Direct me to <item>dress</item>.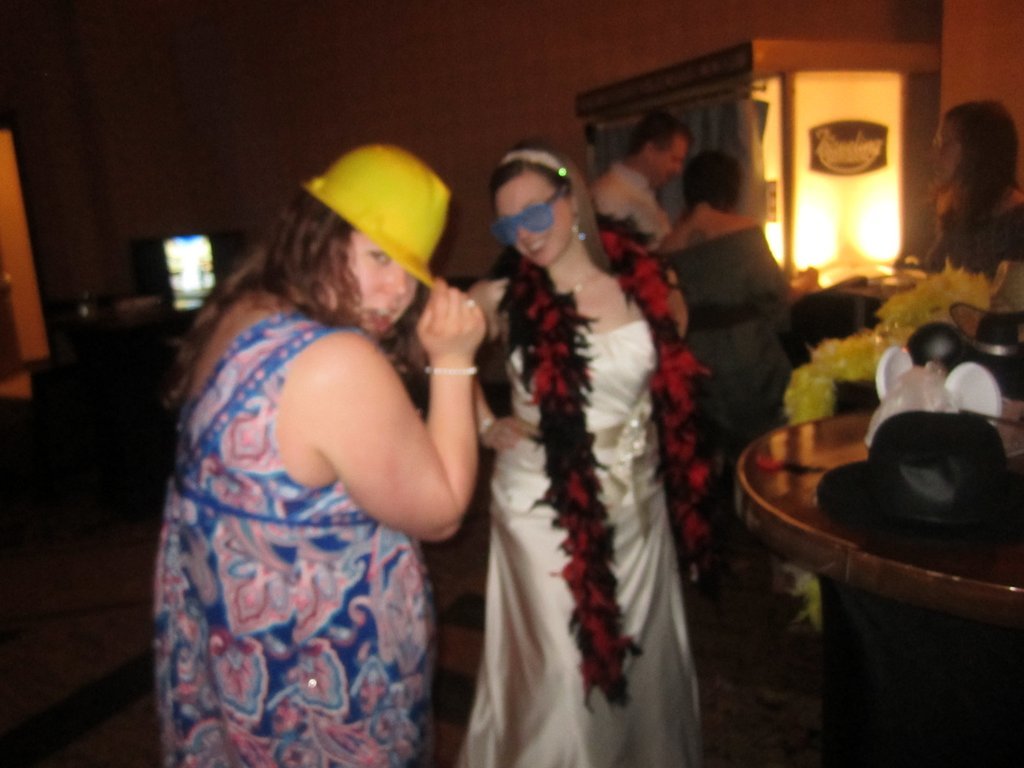
Direction: rect(455, 322, 704, 767).
